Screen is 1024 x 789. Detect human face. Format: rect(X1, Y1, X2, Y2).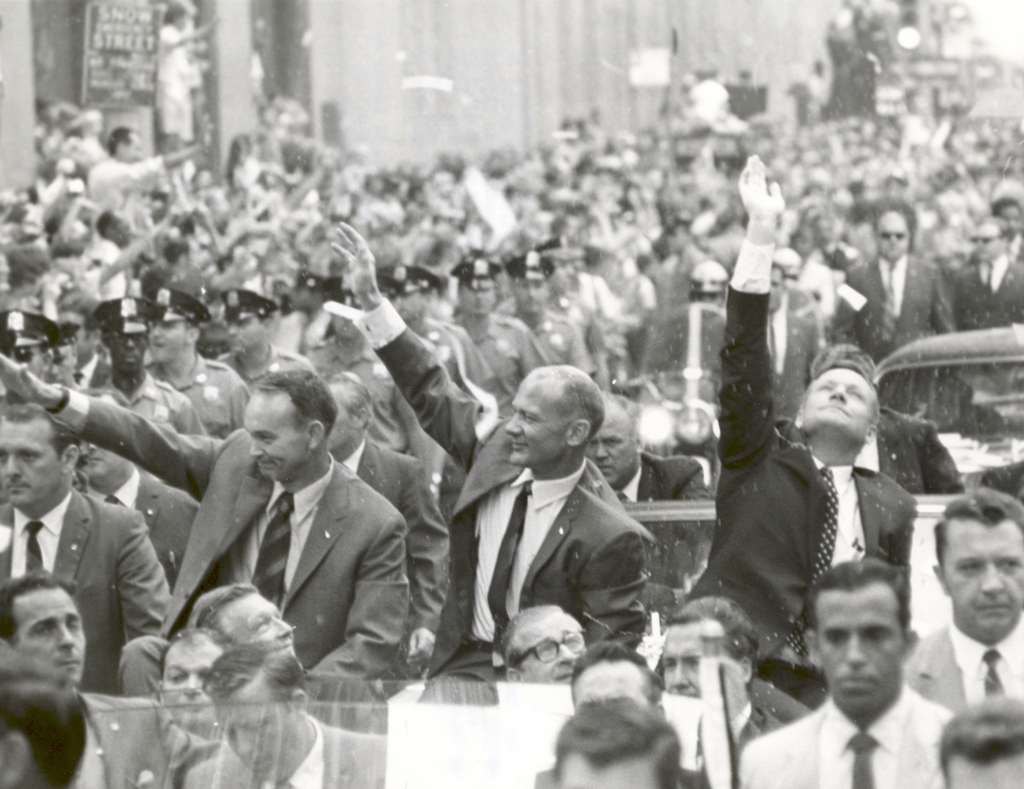
rect(89, 441, 127, 478).
